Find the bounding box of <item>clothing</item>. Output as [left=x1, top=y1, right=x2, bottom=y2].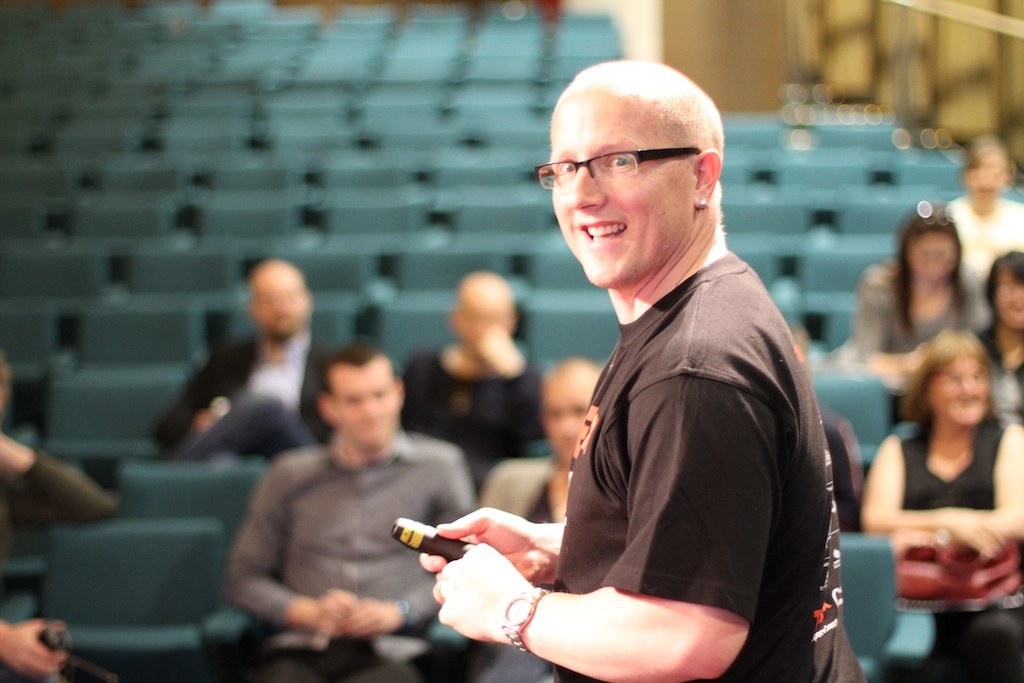
[left=848, top=249, right=991, bottom=350].
